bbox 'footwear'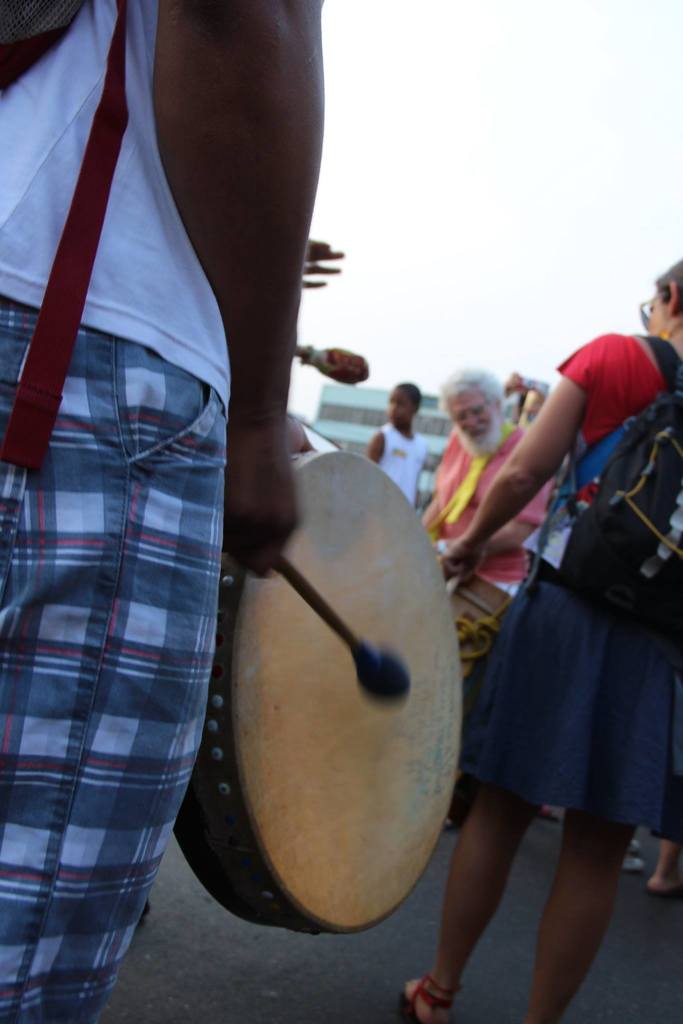
left=625, top=840, right=639, bottom=875
